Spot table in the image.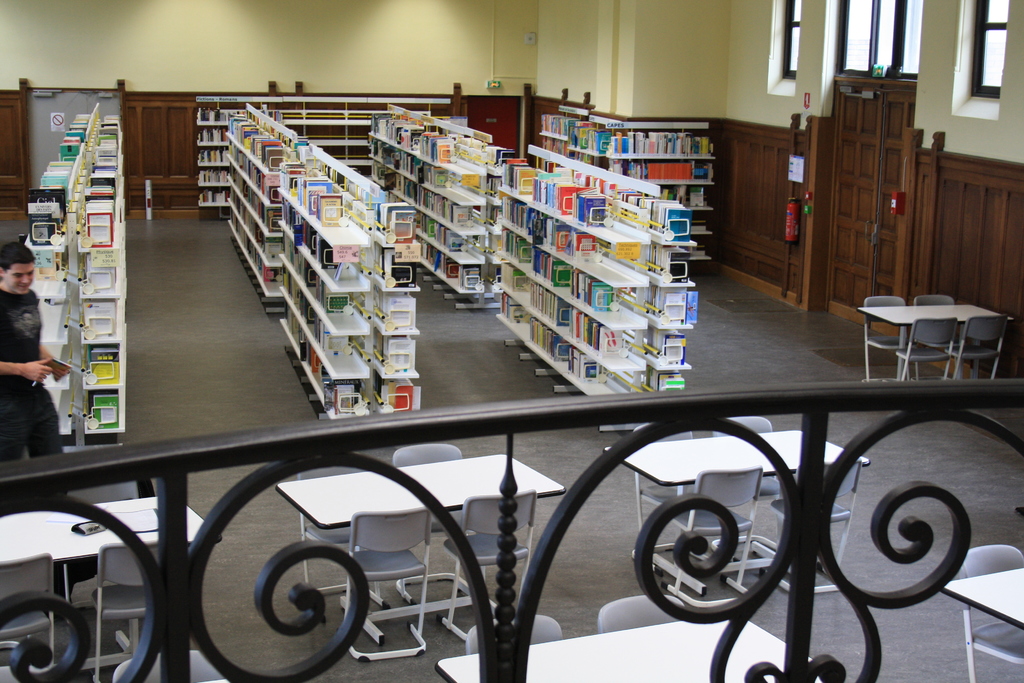
table found at rect(941, 569, 1023, 624).
